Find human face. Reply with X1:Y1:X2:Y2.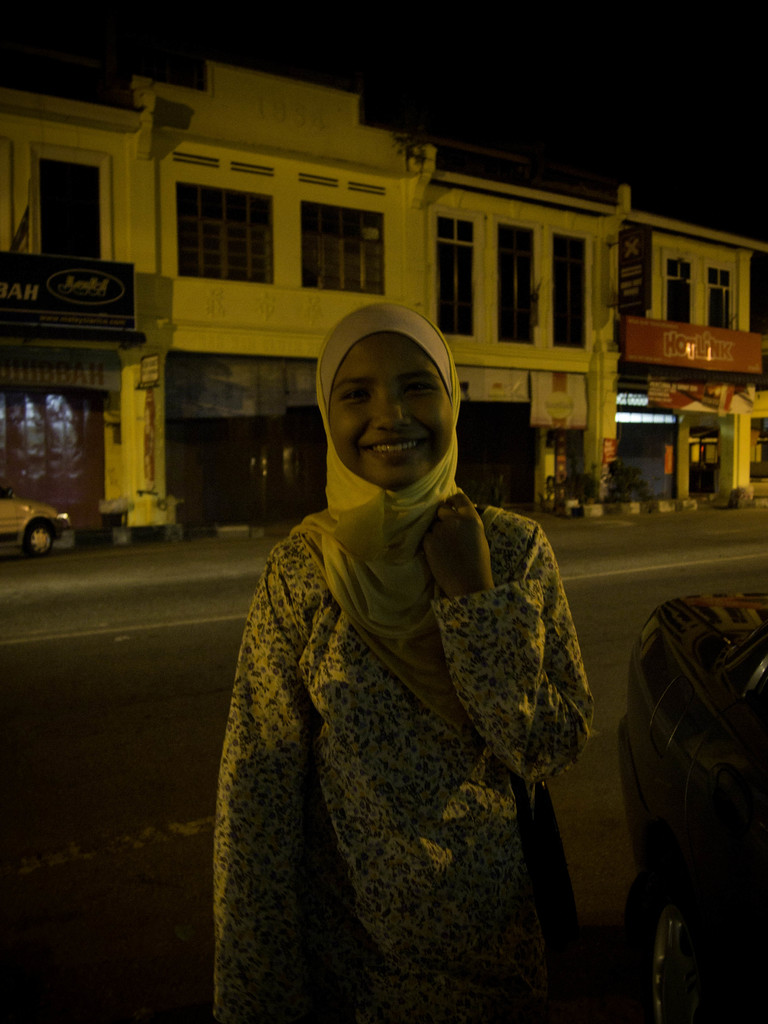
326:331:457:485.
